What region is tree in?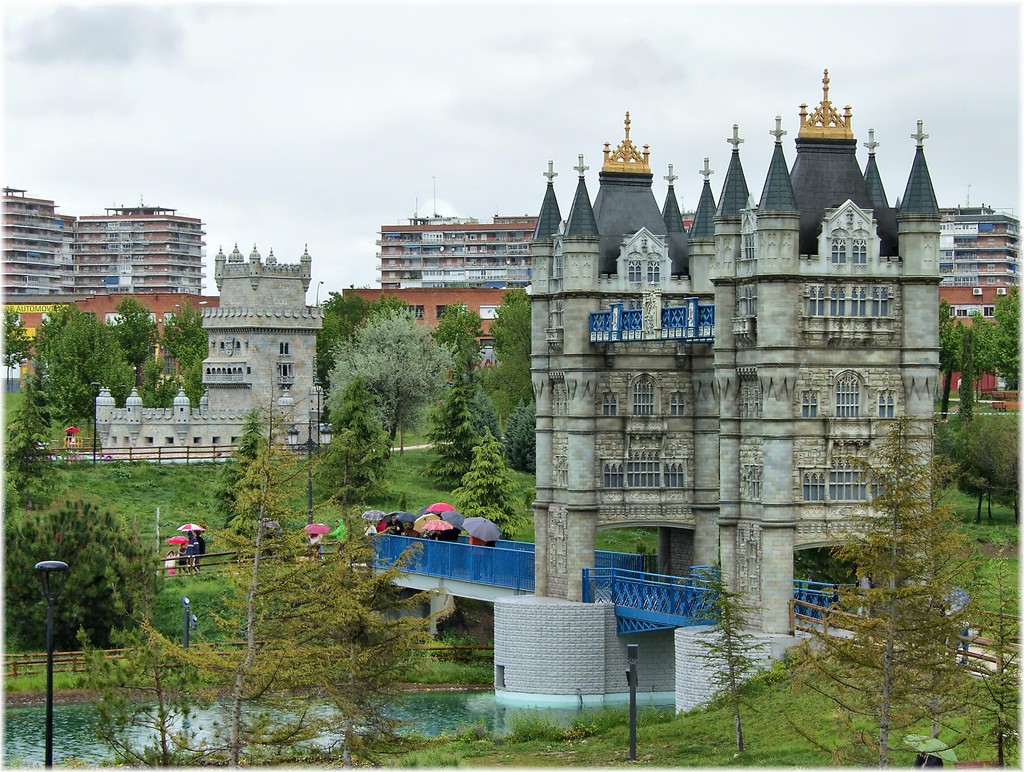
l=193, t=407, r=294, b=570.
